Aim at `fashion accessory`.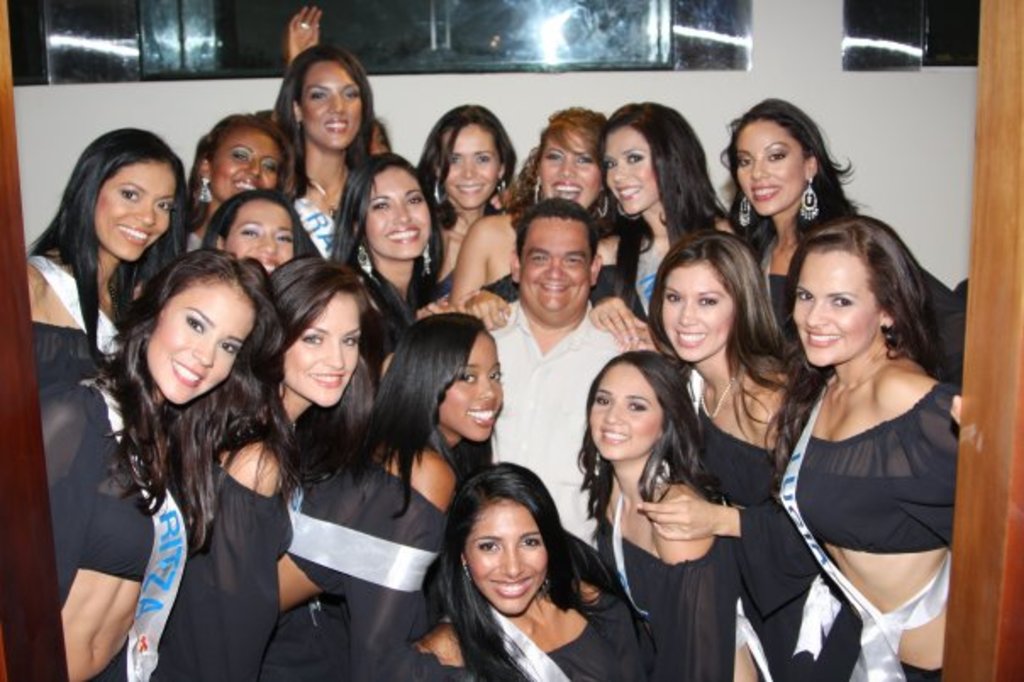
Aimed at (495, 175, 514, 200).
